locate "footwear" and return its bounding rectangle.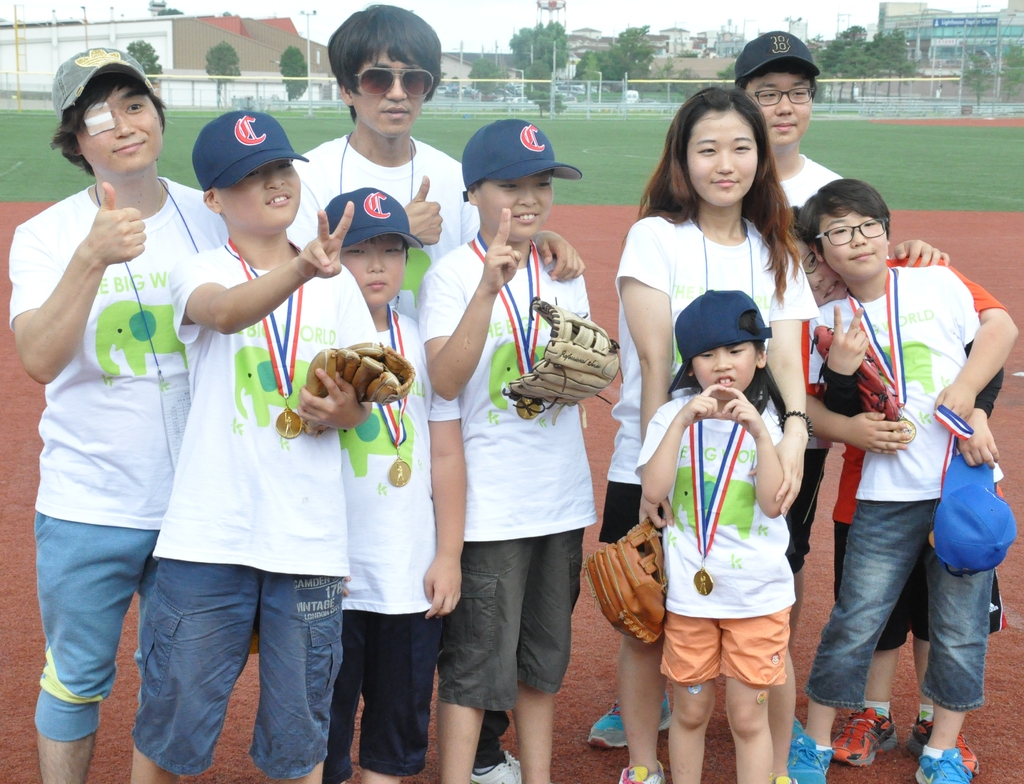
[x1=586, y1=689, x2=672, y2=749].
